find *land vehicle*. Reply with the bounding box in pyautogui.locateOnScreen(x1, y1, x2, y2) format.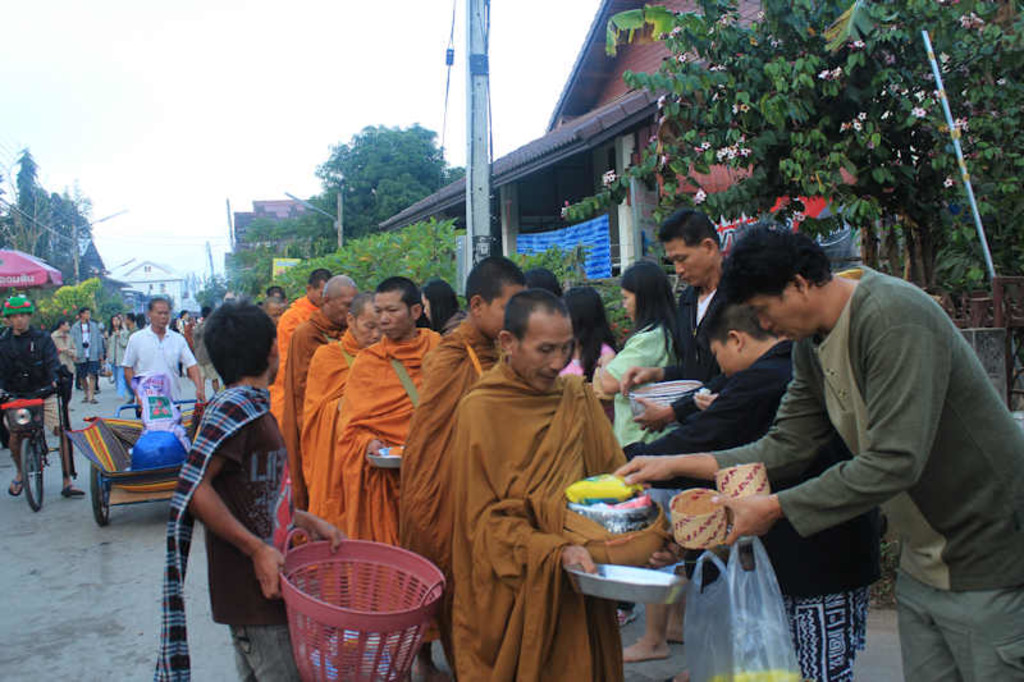
pyautogui.locateOnScreen(5, 344, 87, 530).
